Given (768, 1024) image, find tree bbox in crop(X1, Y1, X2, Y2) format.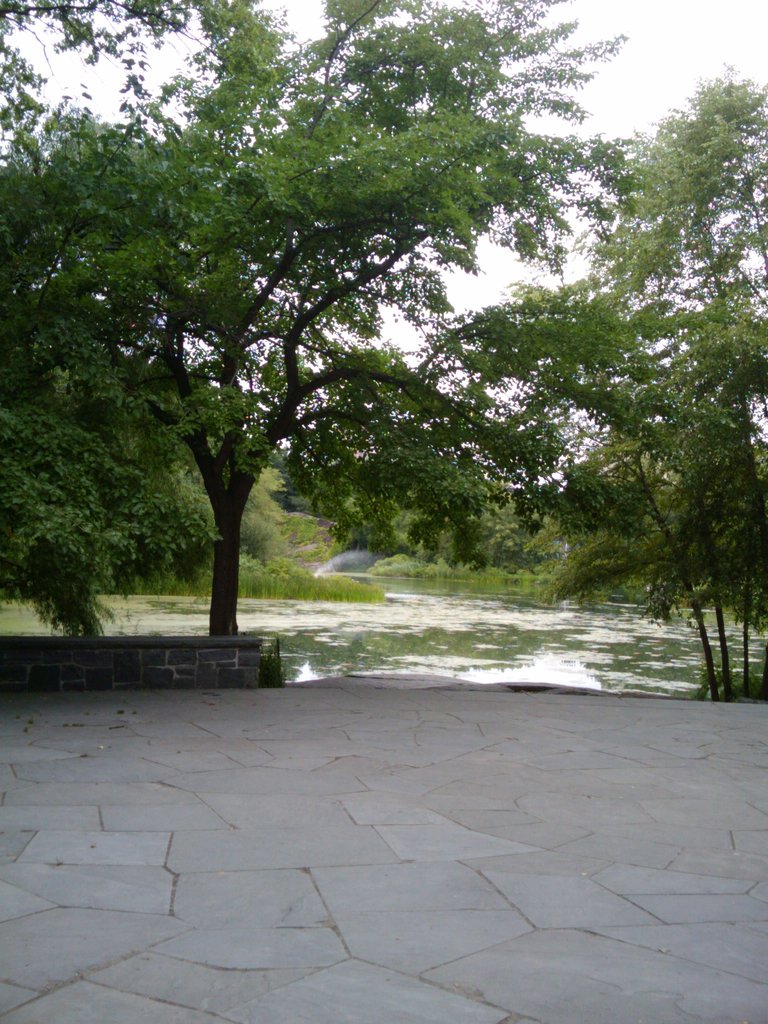
crop(466, 62, 767, 699).
